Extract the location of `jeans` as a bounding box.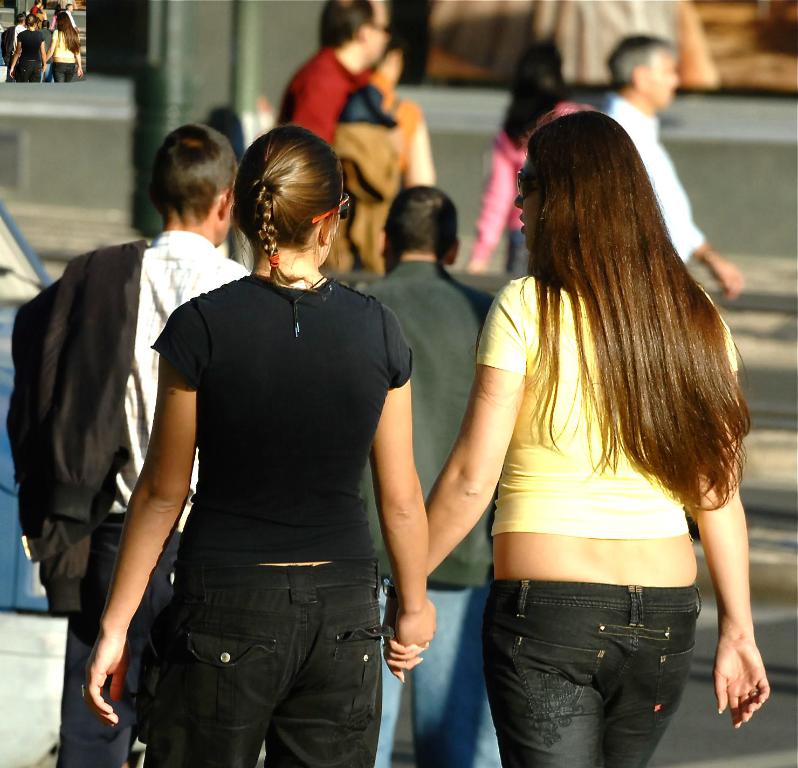
x1=470 y1=574 x2=717 y2=761.
